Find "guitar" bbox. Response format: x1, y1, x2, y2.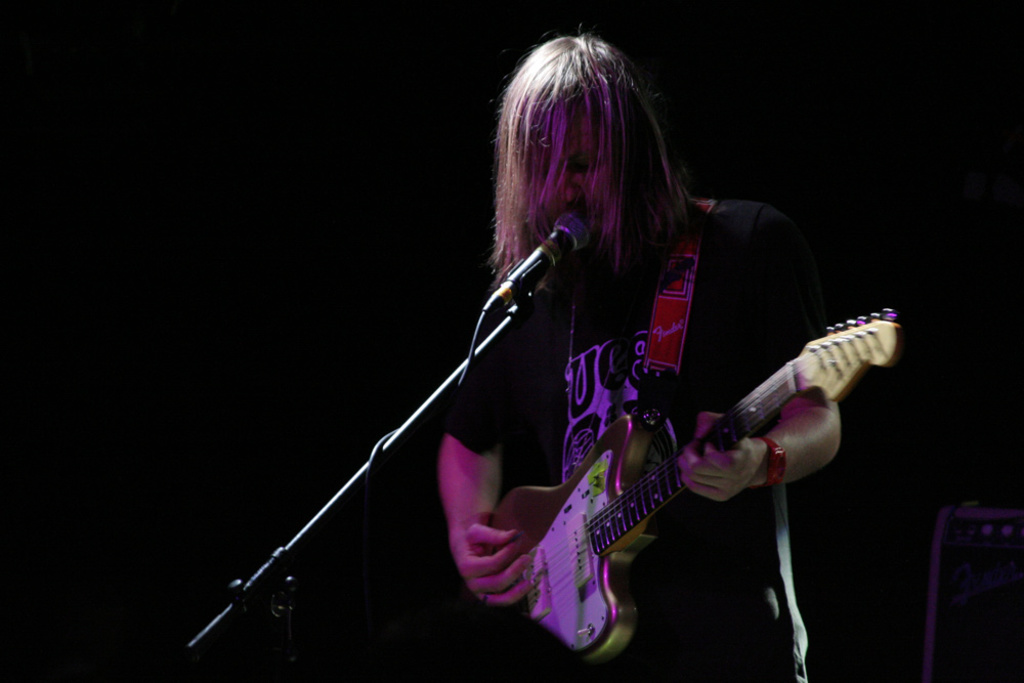
436, 294, 880, 670.
